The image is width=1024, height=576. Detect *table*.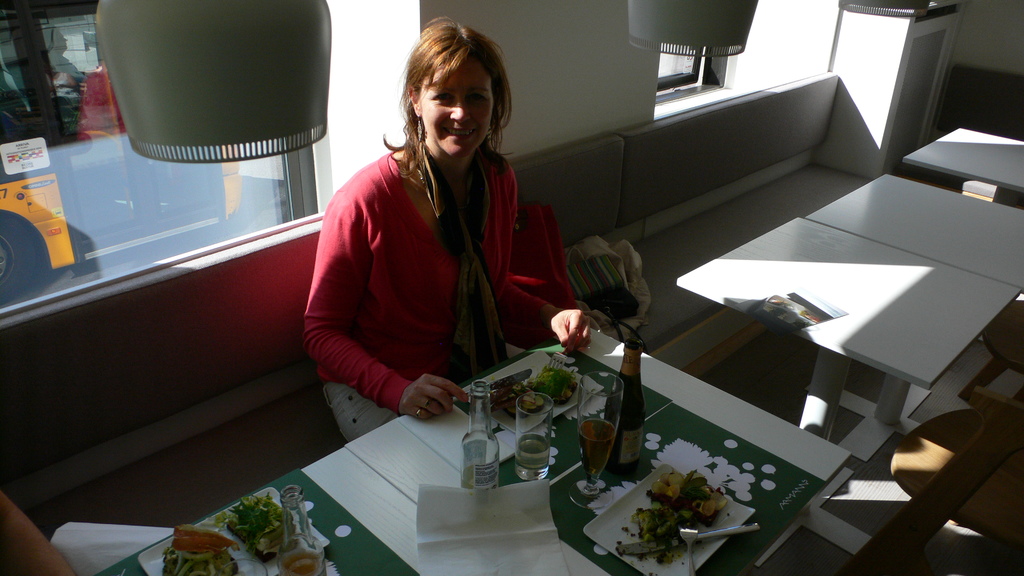
Detection: [left=103, top=328, right=840, bottom=575].
